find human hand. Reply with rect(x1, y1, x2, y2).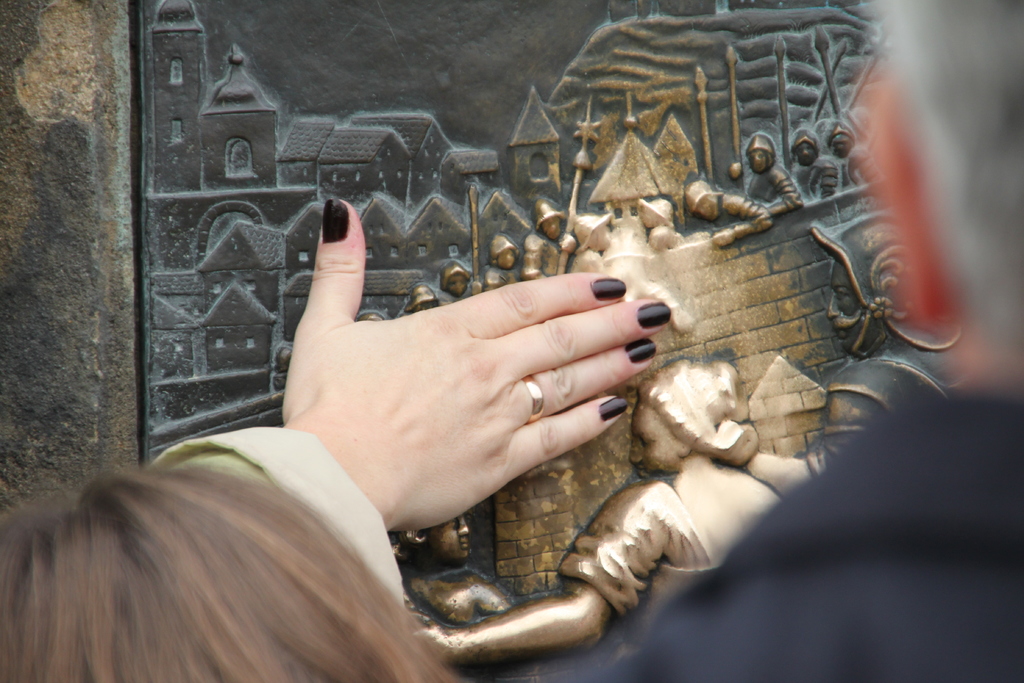
rect(710, 226, 735, 248).
